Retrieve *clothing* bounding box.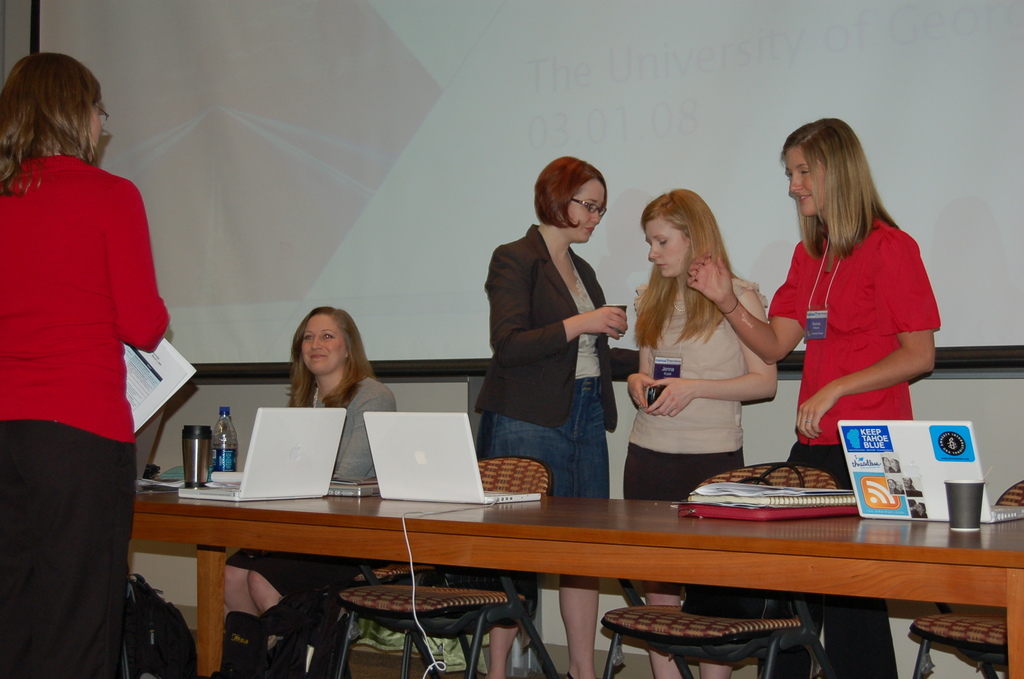
Bounding box: region(223, 373, 397, 605).
